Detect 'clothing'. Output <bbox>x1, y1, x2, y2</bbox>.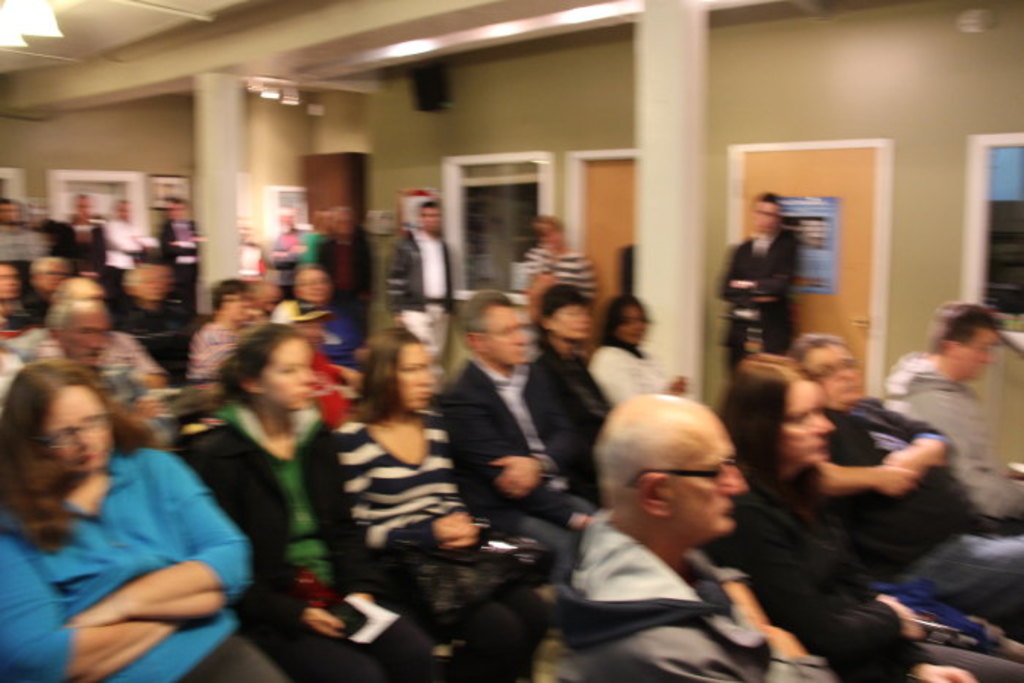
<bbox>177, 395, 453, 682</bbox>.
